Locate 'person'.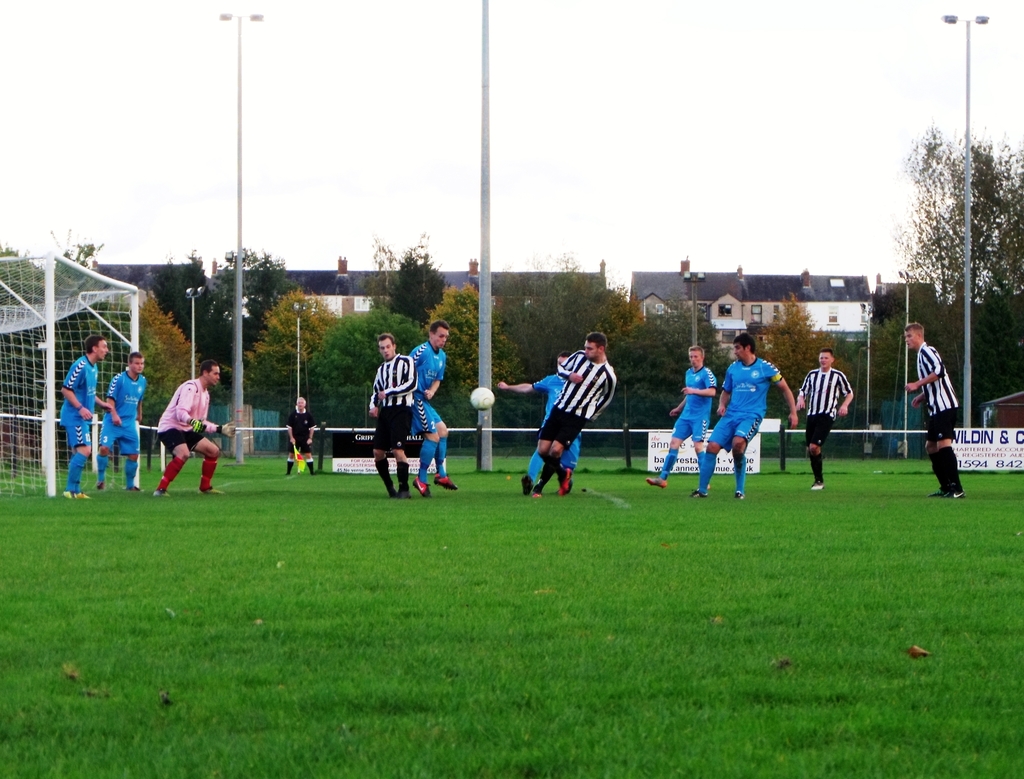
Bounding box: x1=896, y1=325, x2=968, y2=498.
